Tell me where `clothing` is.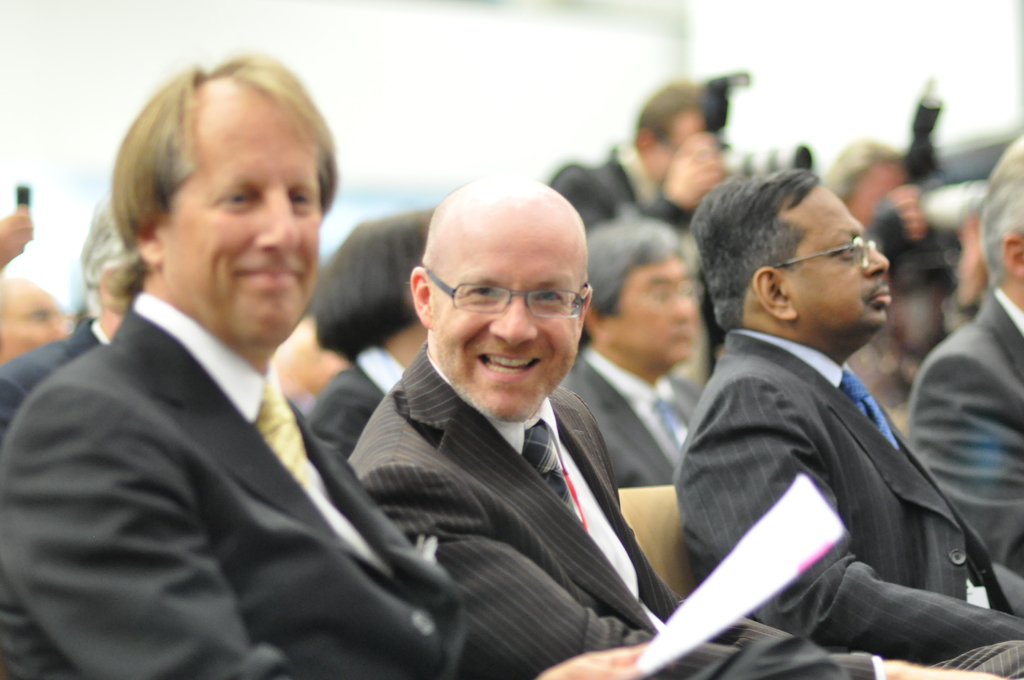
`clothing` is at {"x1": 547, "y1": 146, "x2": 668, "y2": 229}.
